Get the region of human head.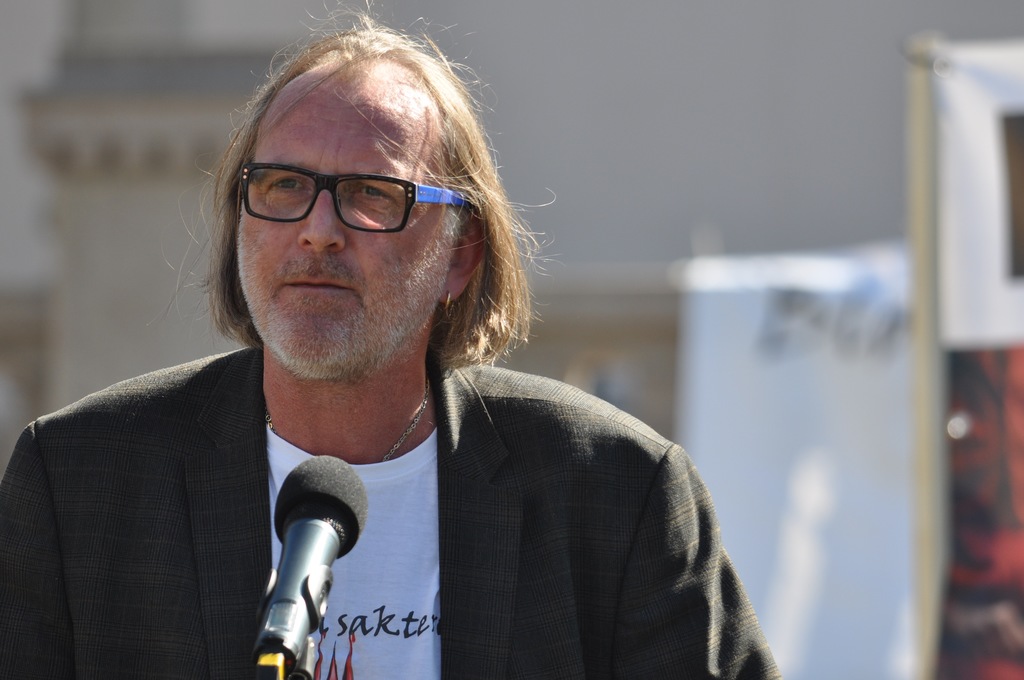
<box>216,28,490,382</box>.
